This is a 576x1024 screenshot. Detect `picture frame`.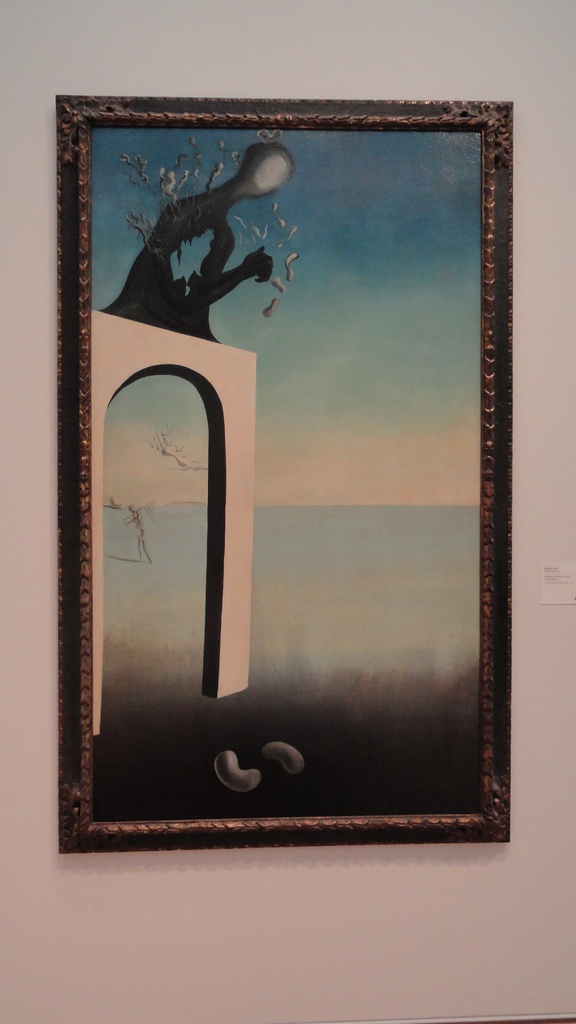
Rect(54, 94, 509, 855).
